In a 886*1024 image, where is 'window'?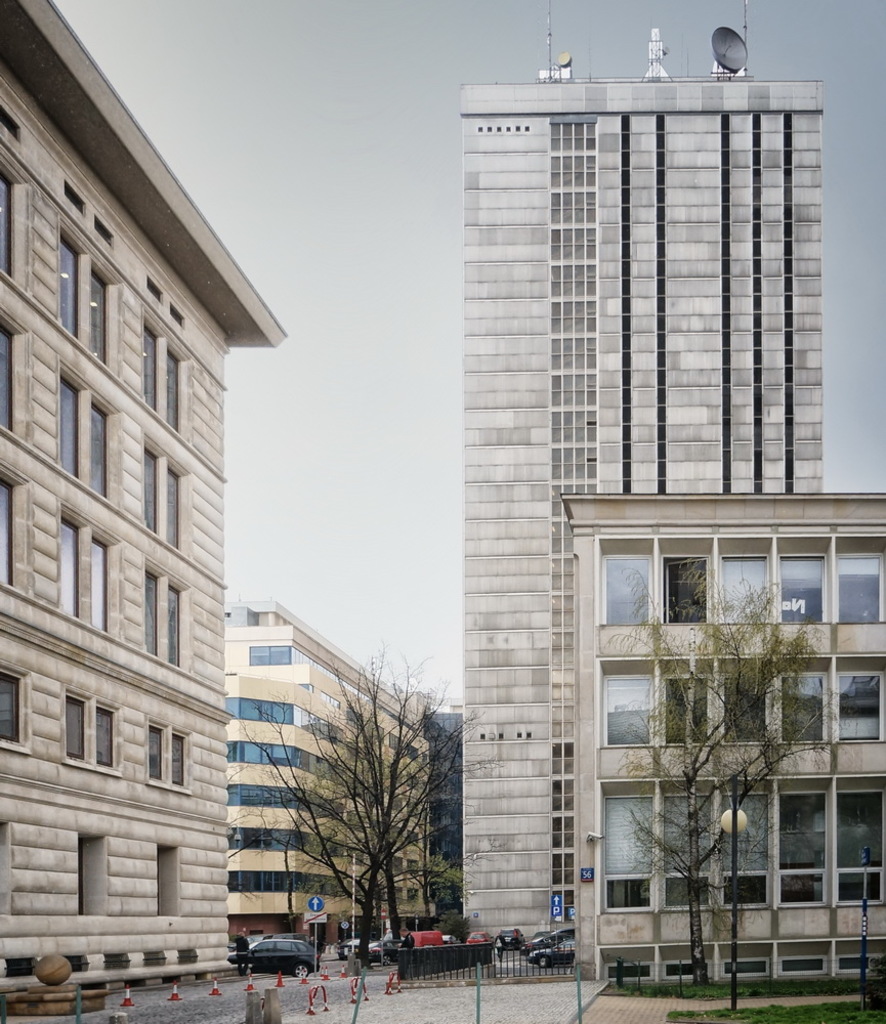
54/376/77/476.
